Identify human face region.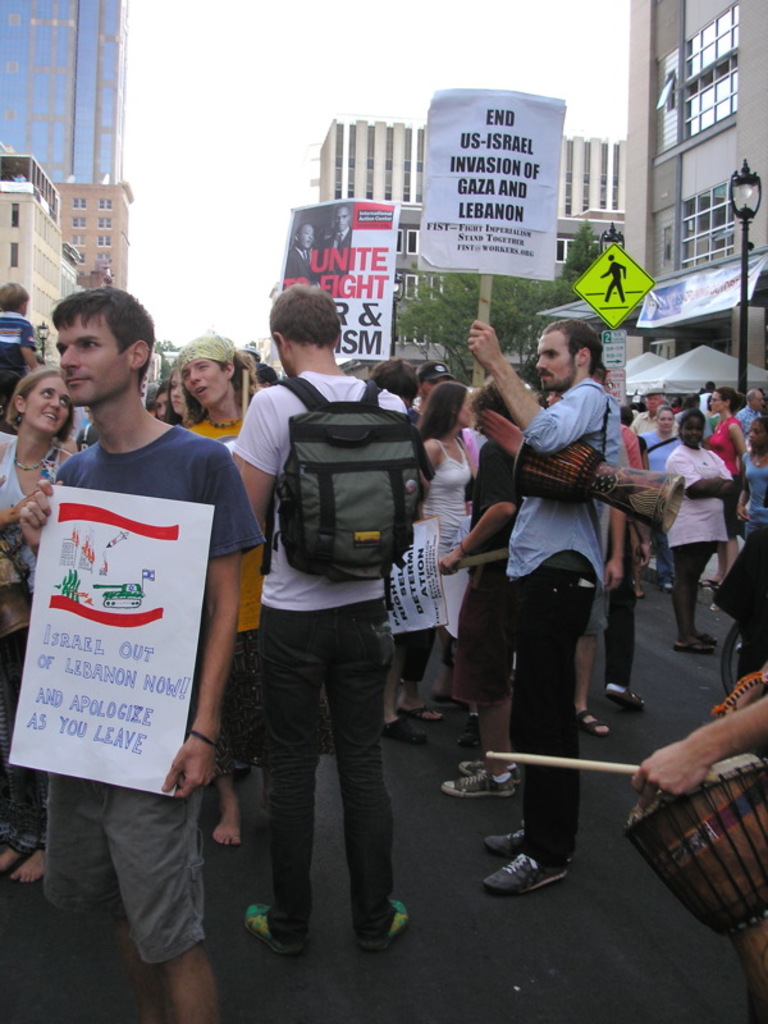
Region: bbox=(454, 388, 472, 429).
